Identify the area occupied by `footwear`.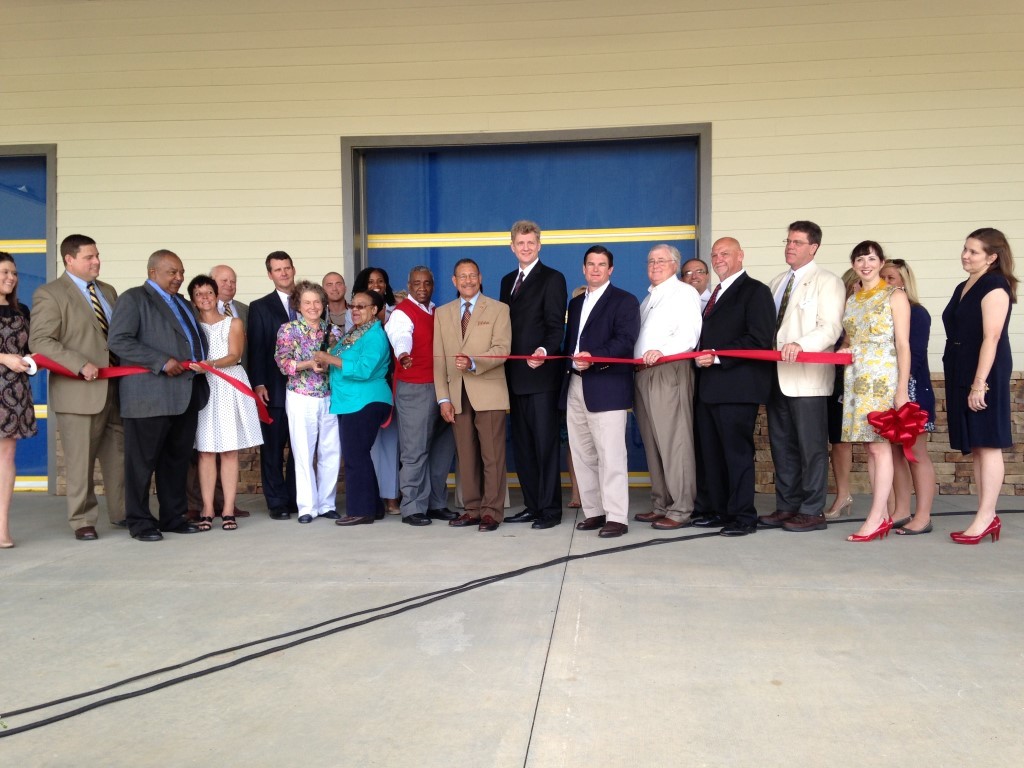
Area: <box>823,491,854,521</box>.
